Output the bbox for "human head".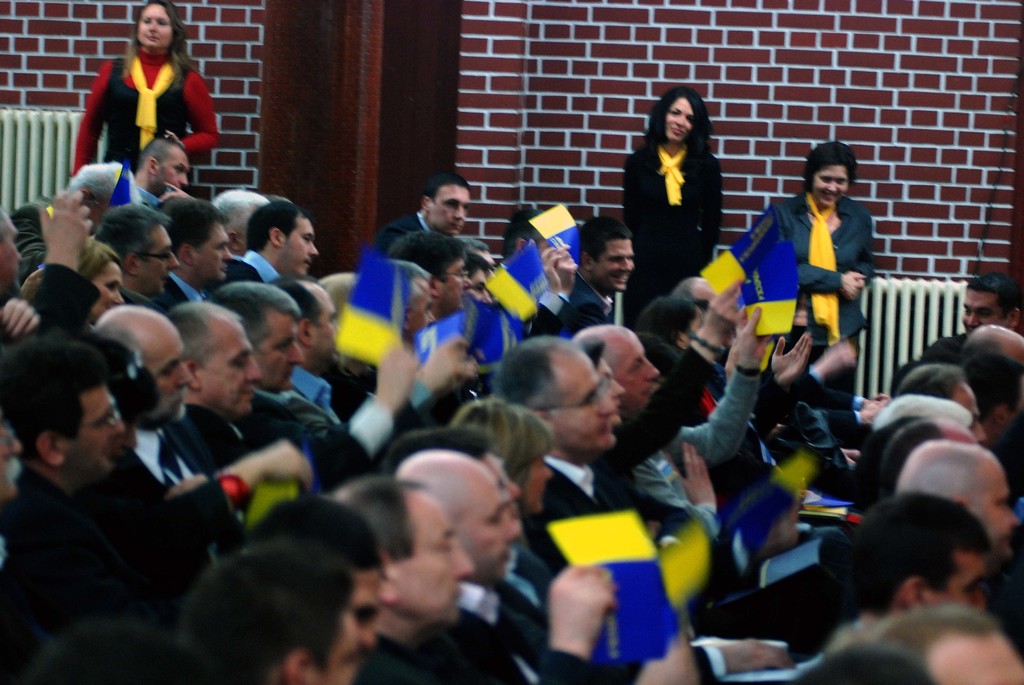
left=846, top=471, right=1009, bottom=640.
